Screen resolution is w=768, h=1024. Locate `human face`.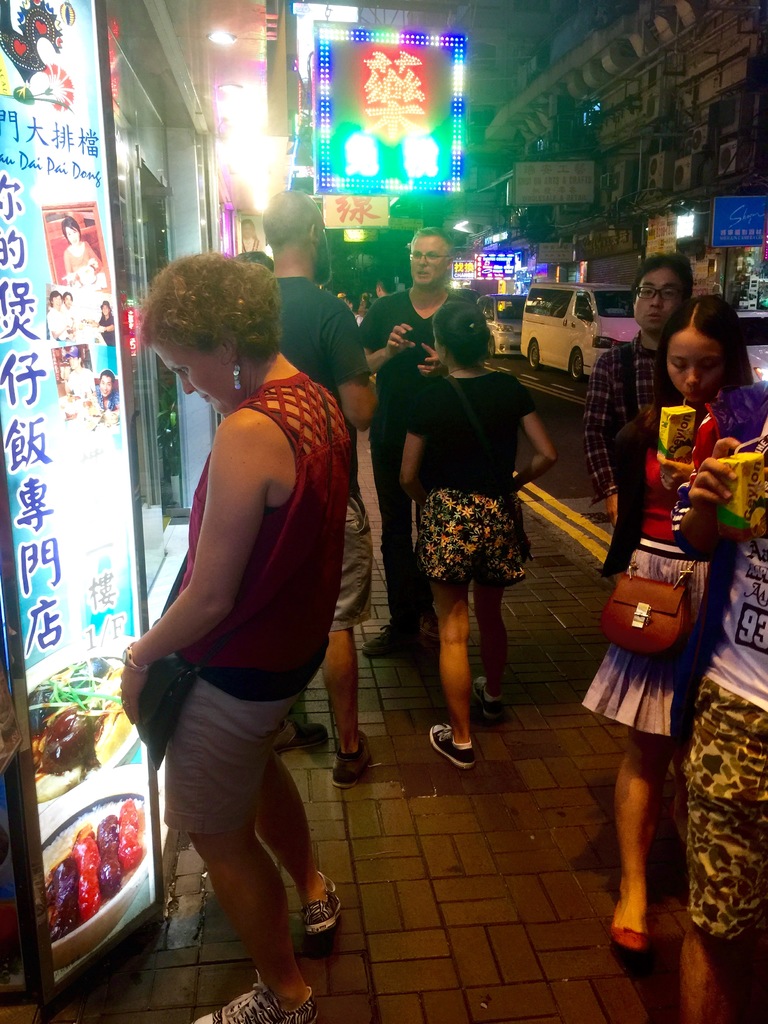
BBox(407, 237, 454, 290).
